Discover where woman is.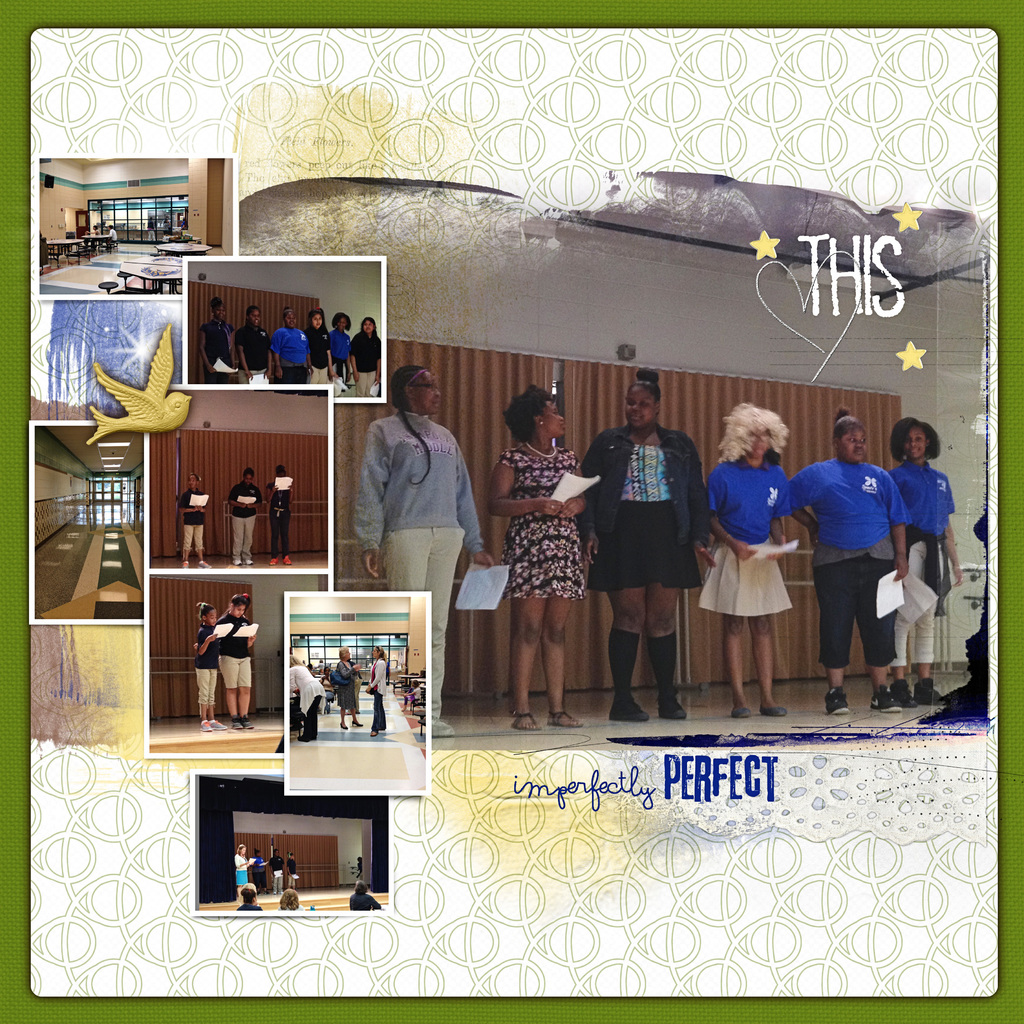
Discovered at <box>235,305,267,383</box>.
